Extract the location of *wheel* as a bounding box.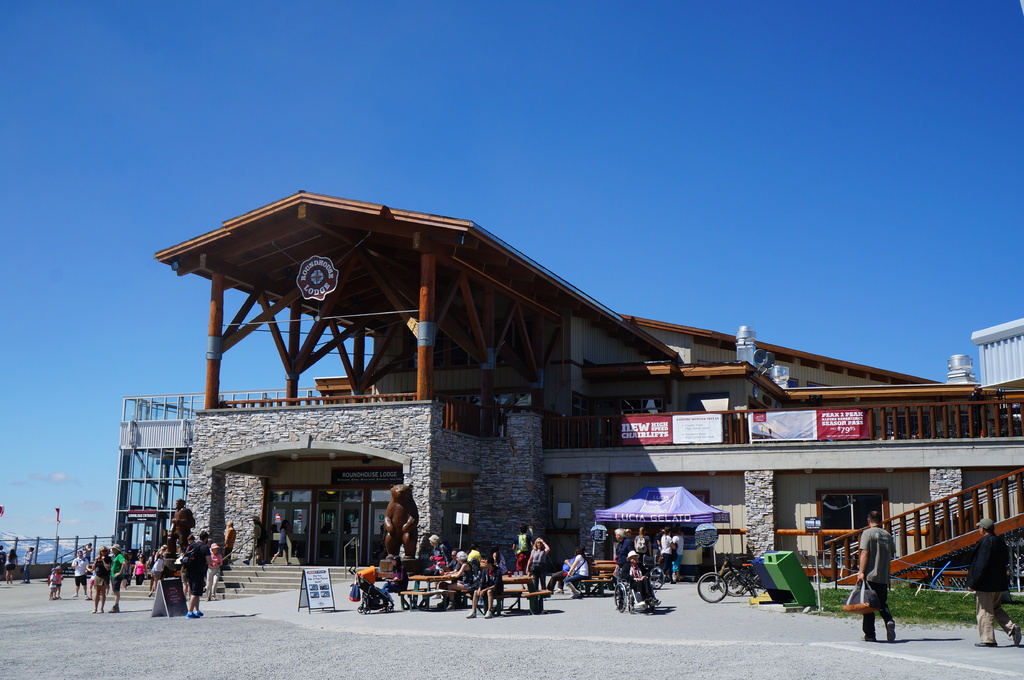
[614, 581, 628, 612].
